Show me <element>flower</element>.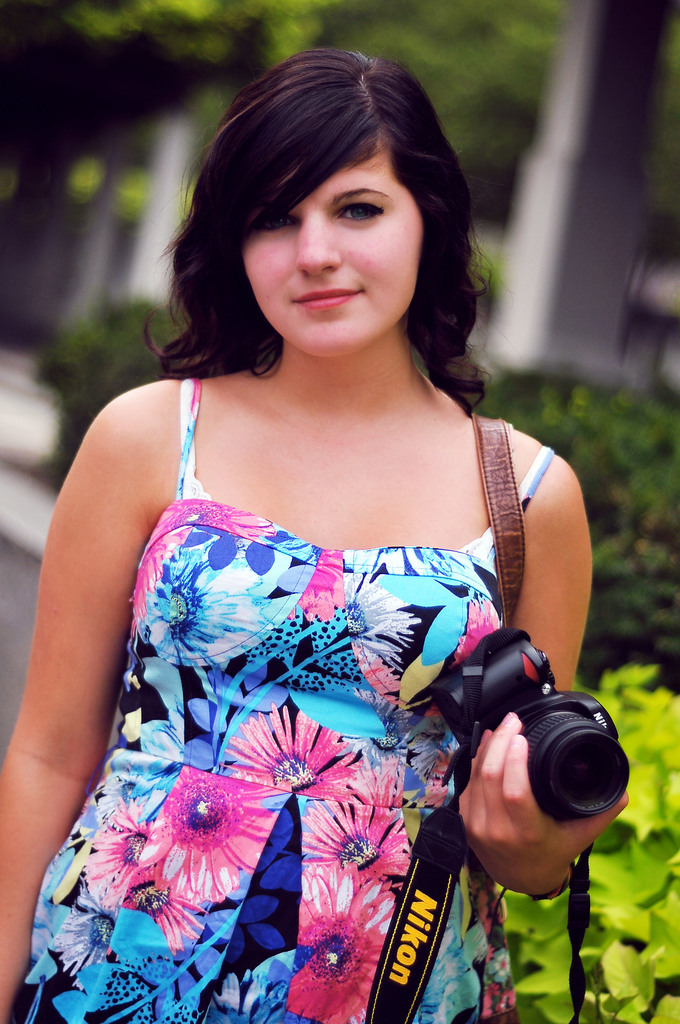
<element>flower</element> is here: 242/728/343/815.
